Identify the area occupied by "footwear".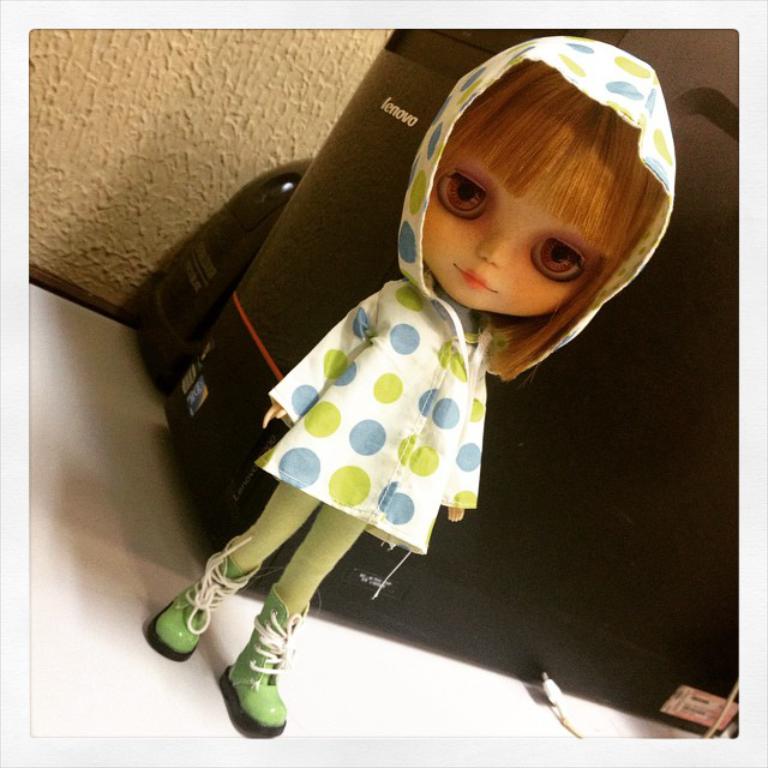
Area: bbox=[223, 581, 305, 732].
